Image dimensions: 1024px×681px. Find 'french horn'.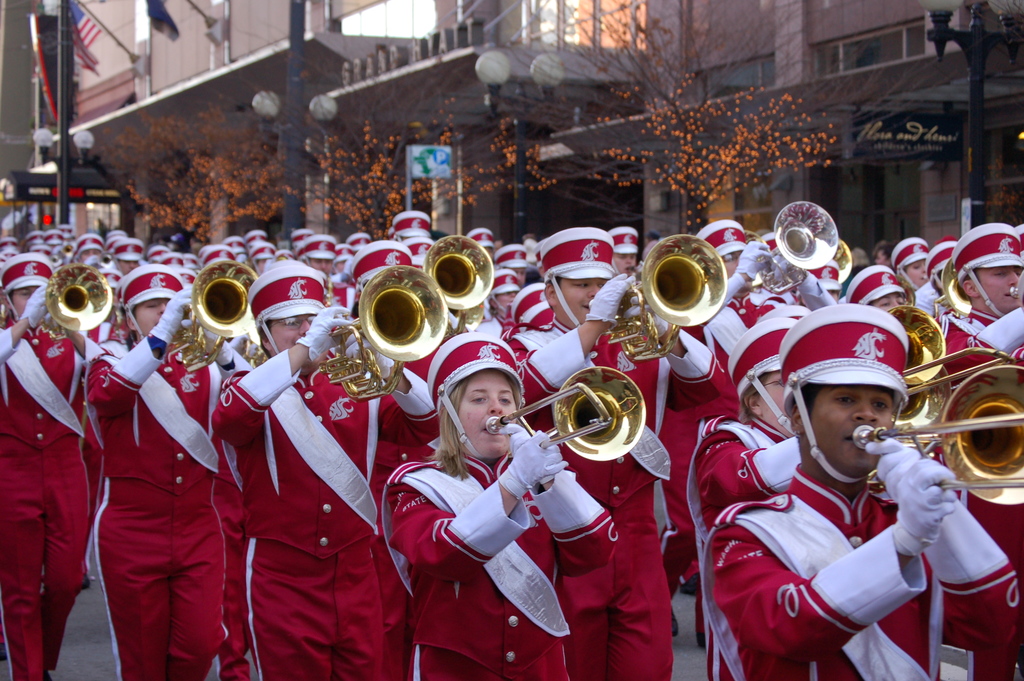
{"x1": 924, "y1": 252, "x2": 981, "y2": 322}.
